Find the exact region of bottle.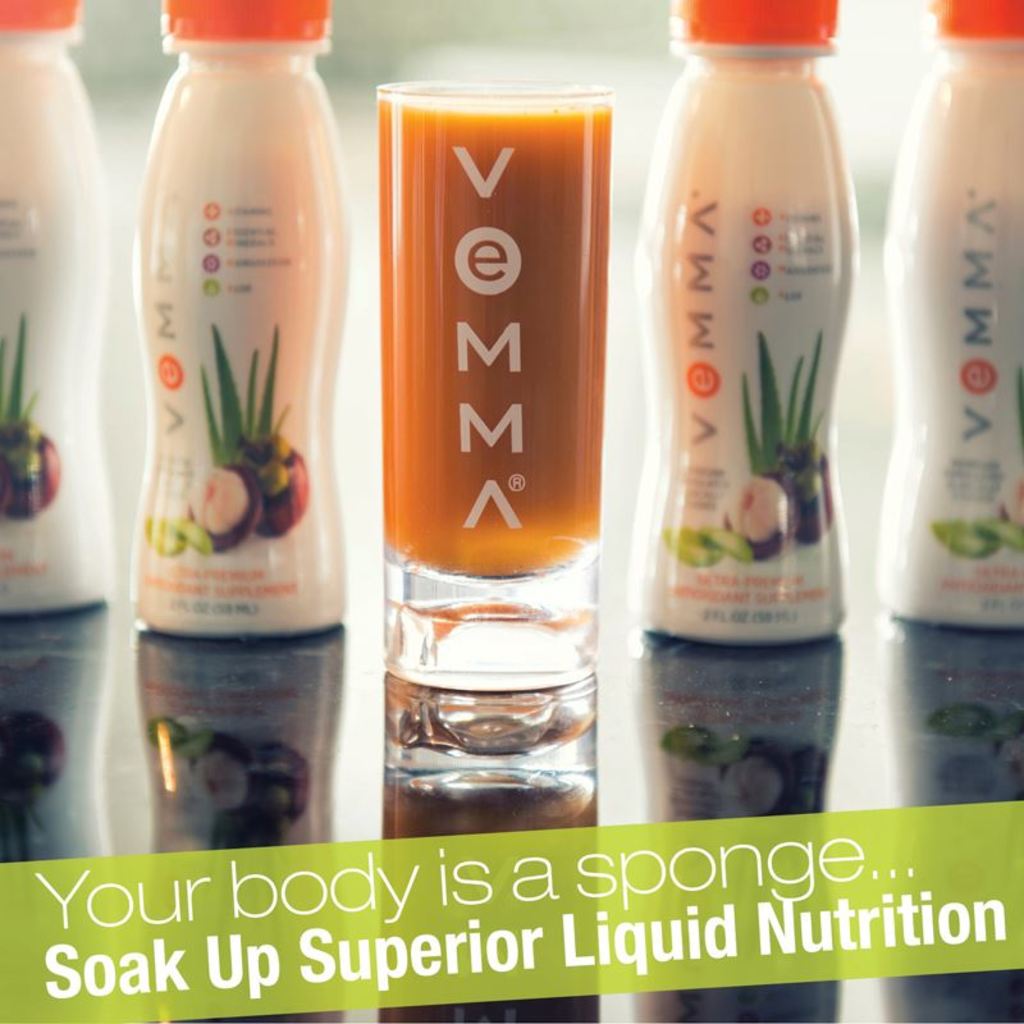
Exact region: pyautogui.locateOnScreen(136, 0, 351, 643).
